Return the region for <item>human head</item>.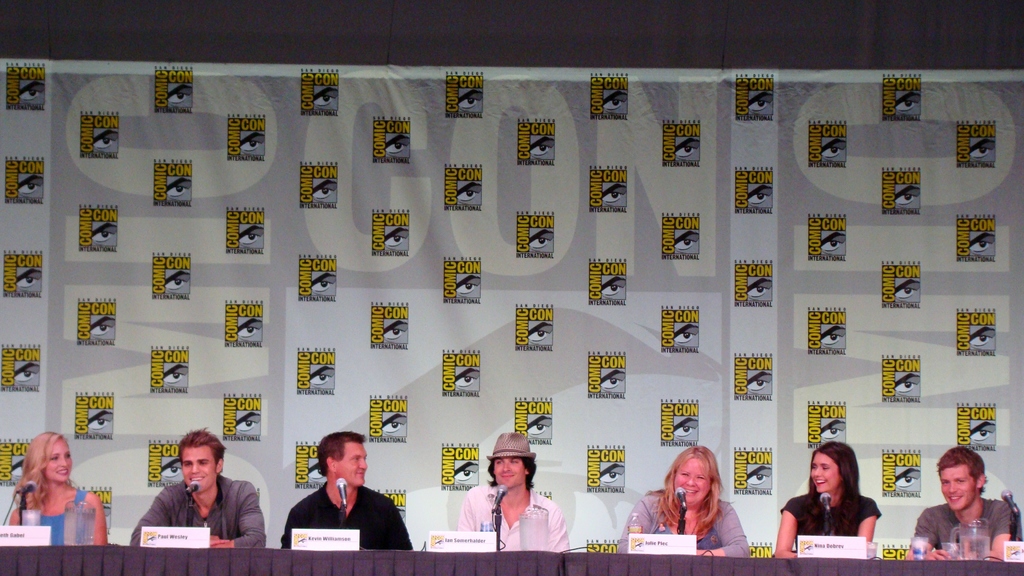
[x1=486, y1=432, x2=538, y2=491].
